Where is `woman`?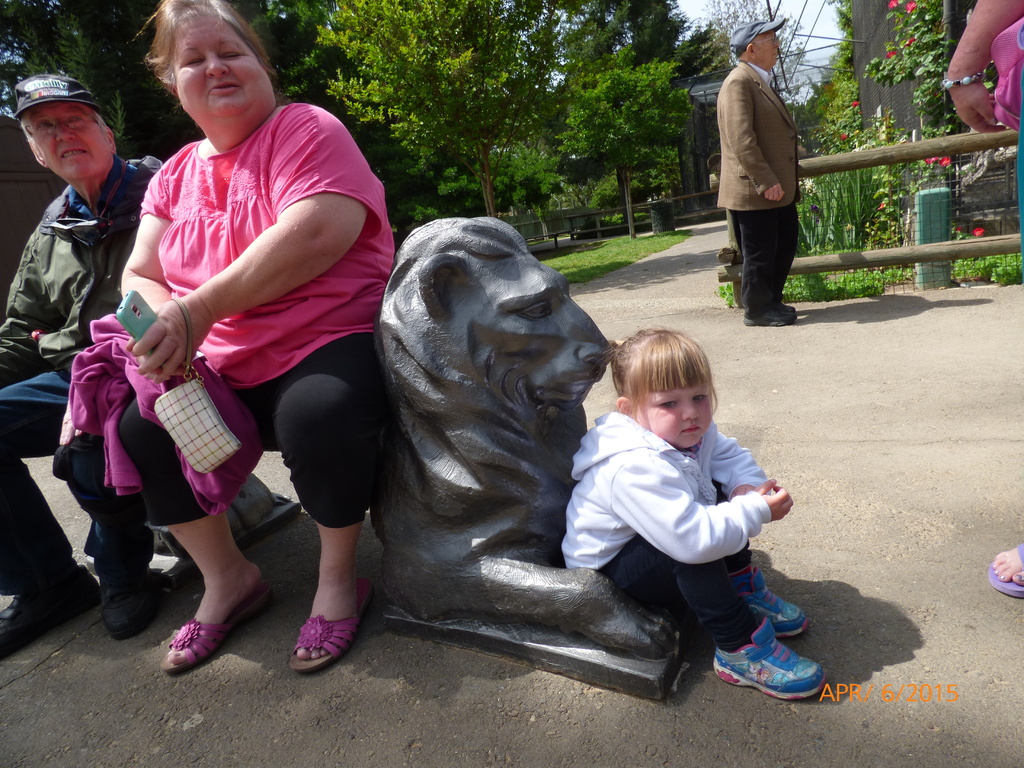
select_region(92, 12, 388, 691).
